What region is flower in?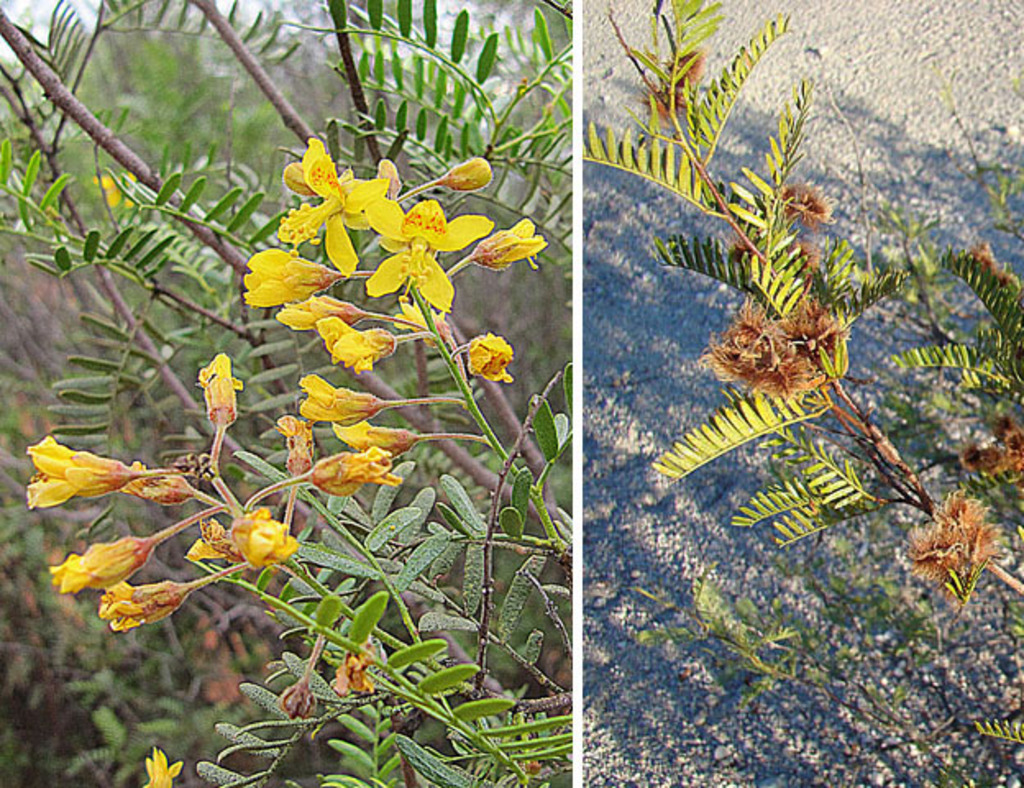
(312,317,440,373).
